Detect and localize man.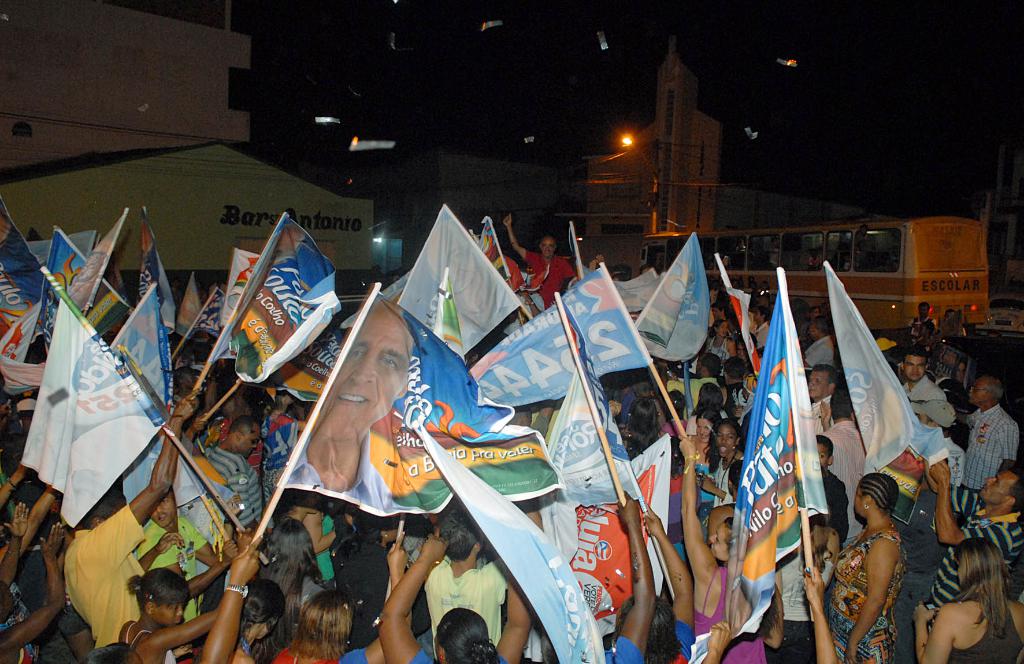
Localized at 926, 461, 1023, 635.
